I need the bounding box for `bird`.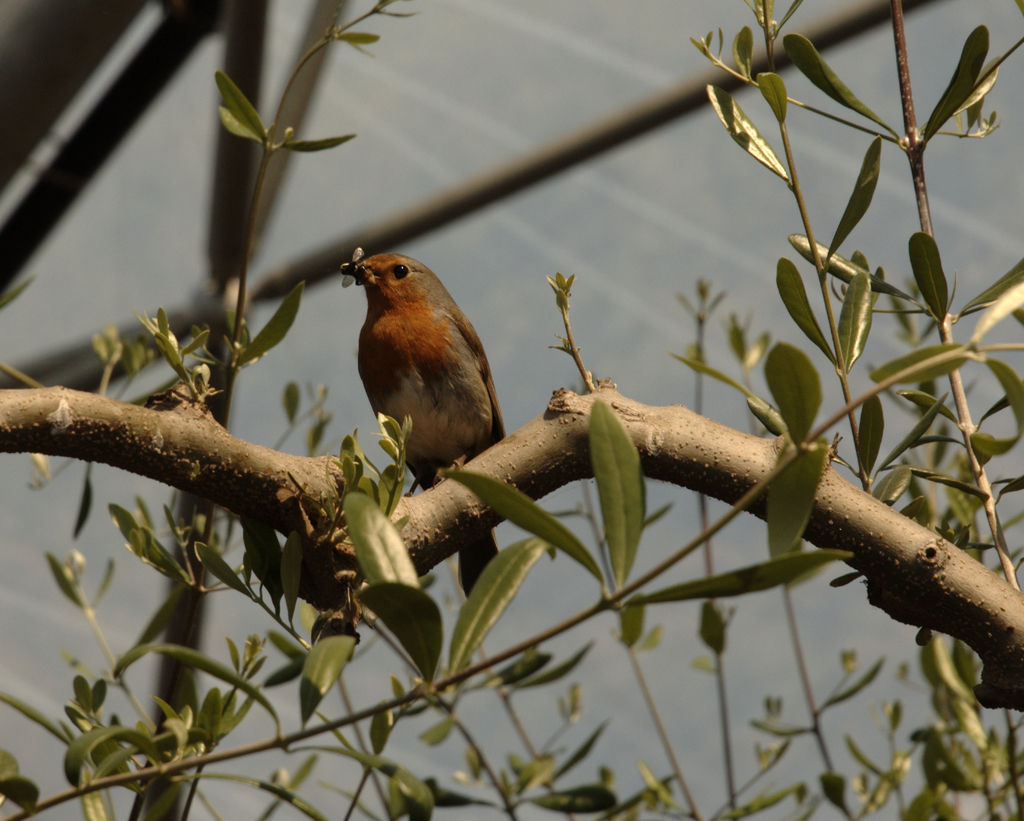
Here it is: <bbox>352, 247, 504, 594</bbox>.
